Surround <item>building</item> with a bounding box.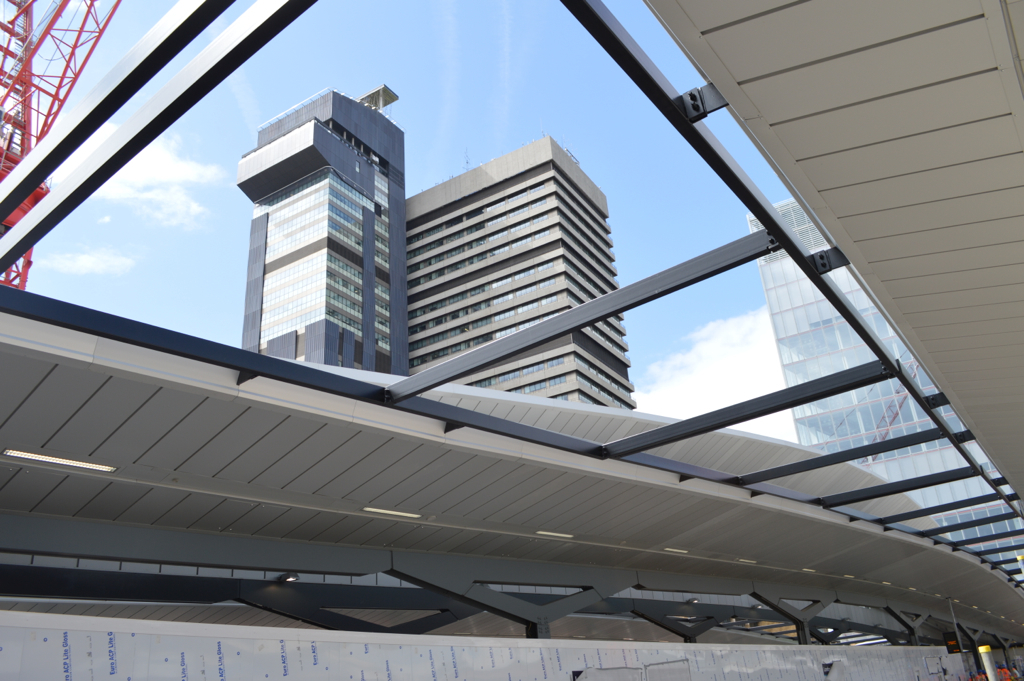
<box>404,136,634,412</box>.
